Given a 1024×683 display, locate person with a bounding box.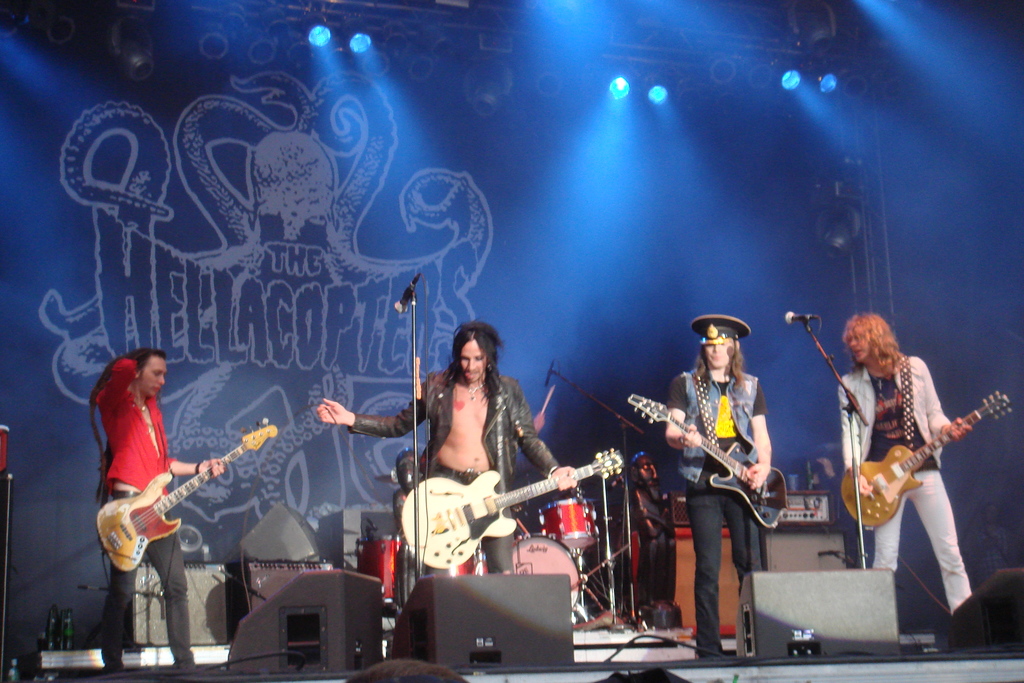
Located: 92/346/196/673.
